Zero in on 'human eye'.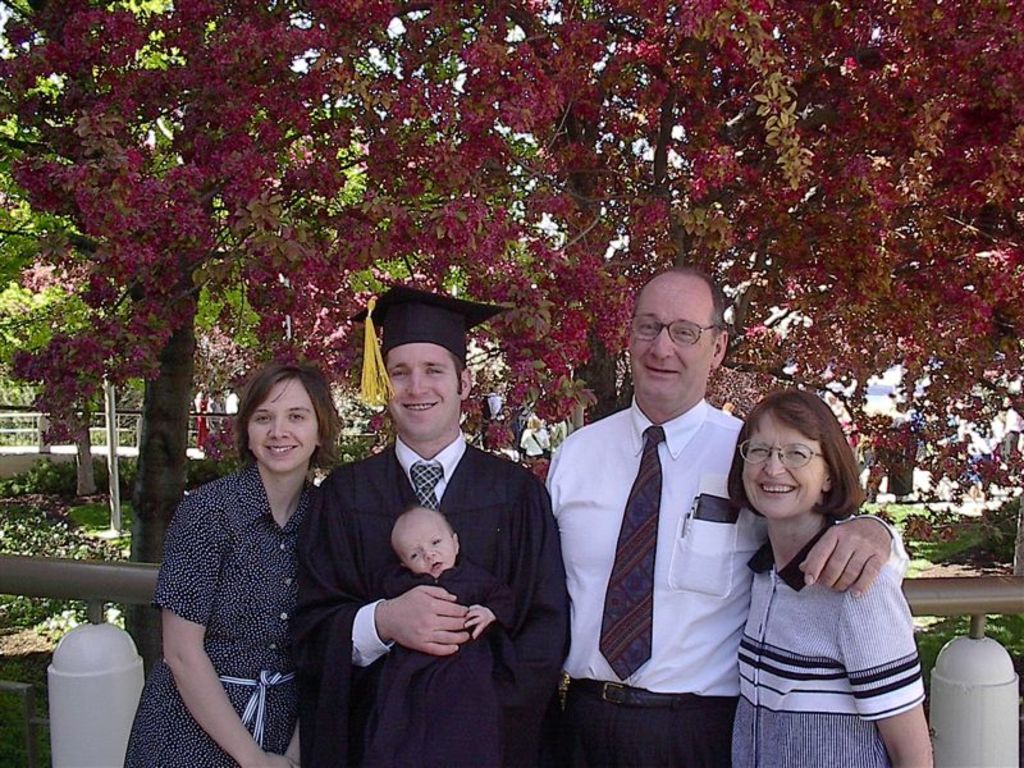
Zeroed in: [left=741, top=440, right=769, bottom=454].
